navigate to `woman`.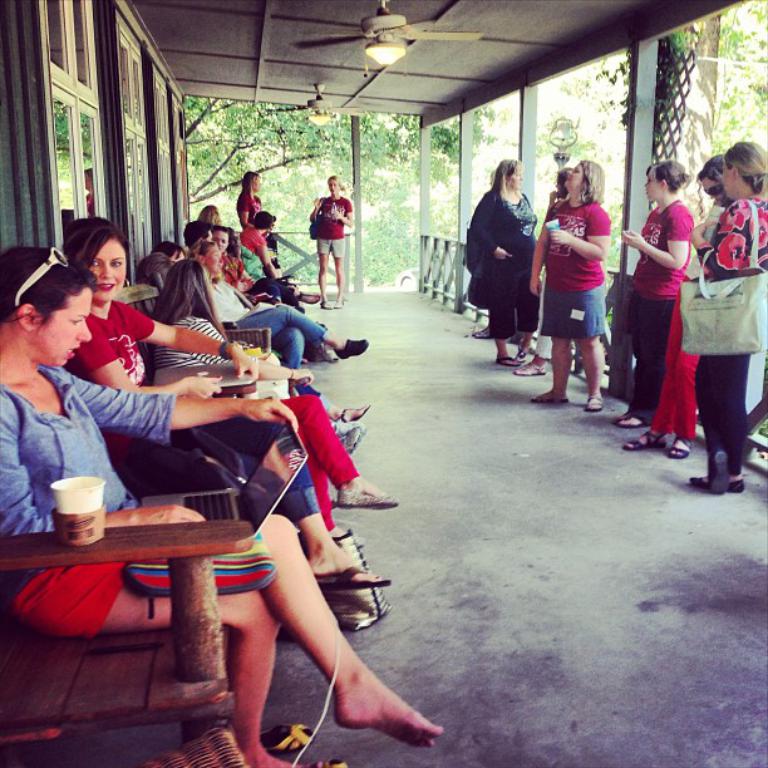
Navigation target: 143, 260, 305, 404.
